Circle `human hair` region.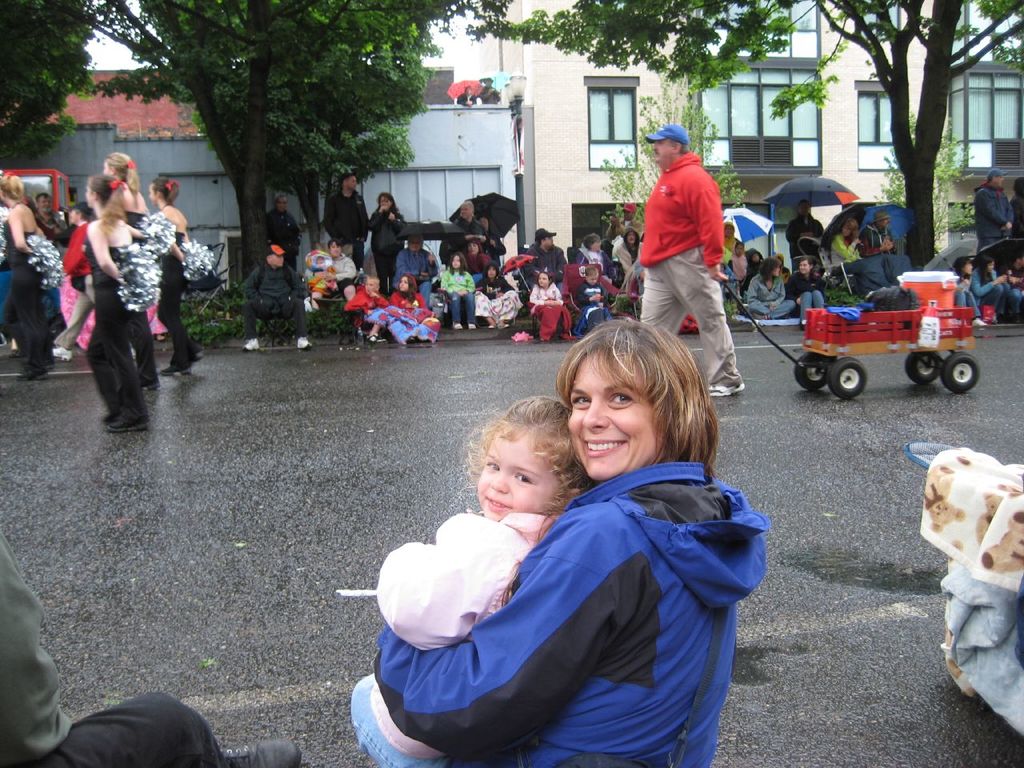
Region: pyautogui.locateOnScreen(395, 273, 418, 299).
